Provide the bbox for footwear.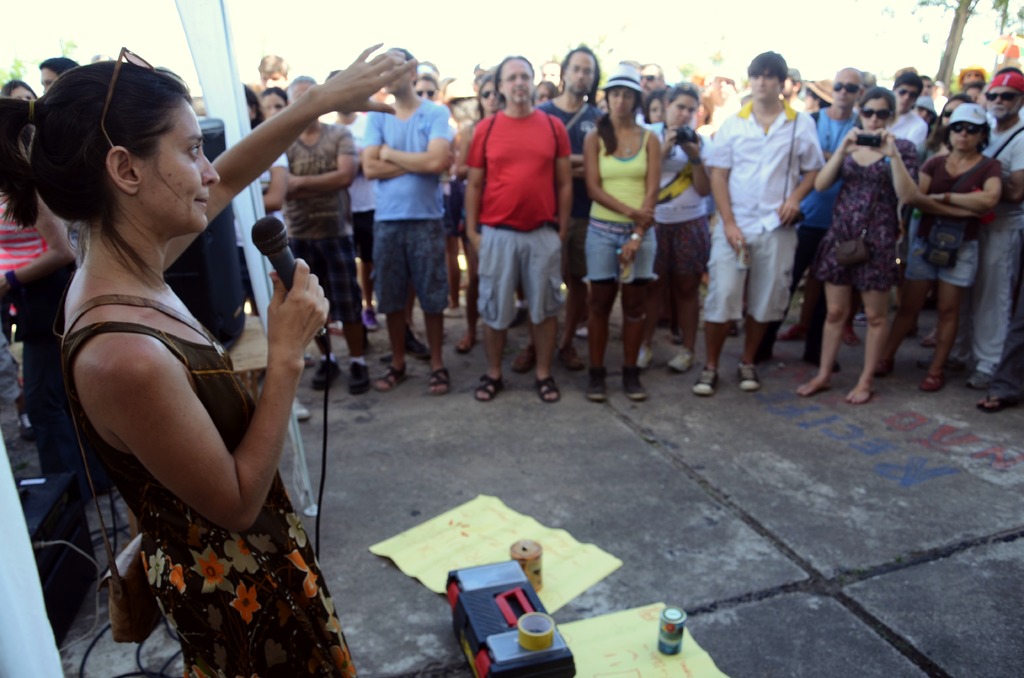
{"left": 330, "top": 316, "right": 341, "bottom": 336}.
